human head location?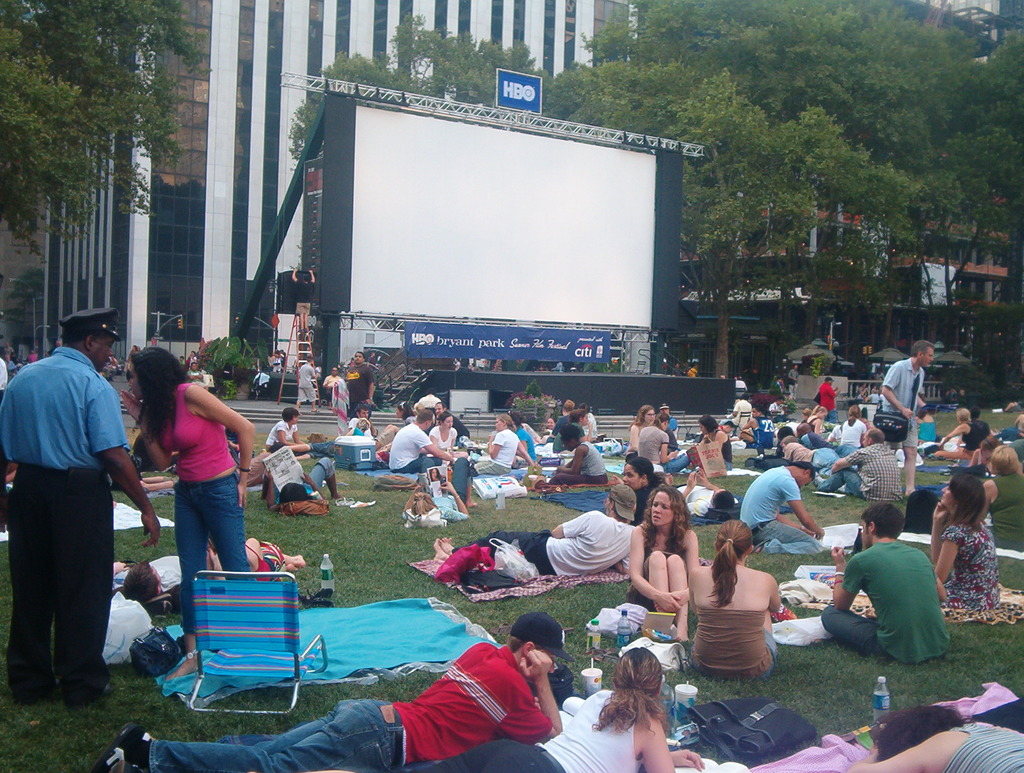
box(823, 376, 838, 386)
